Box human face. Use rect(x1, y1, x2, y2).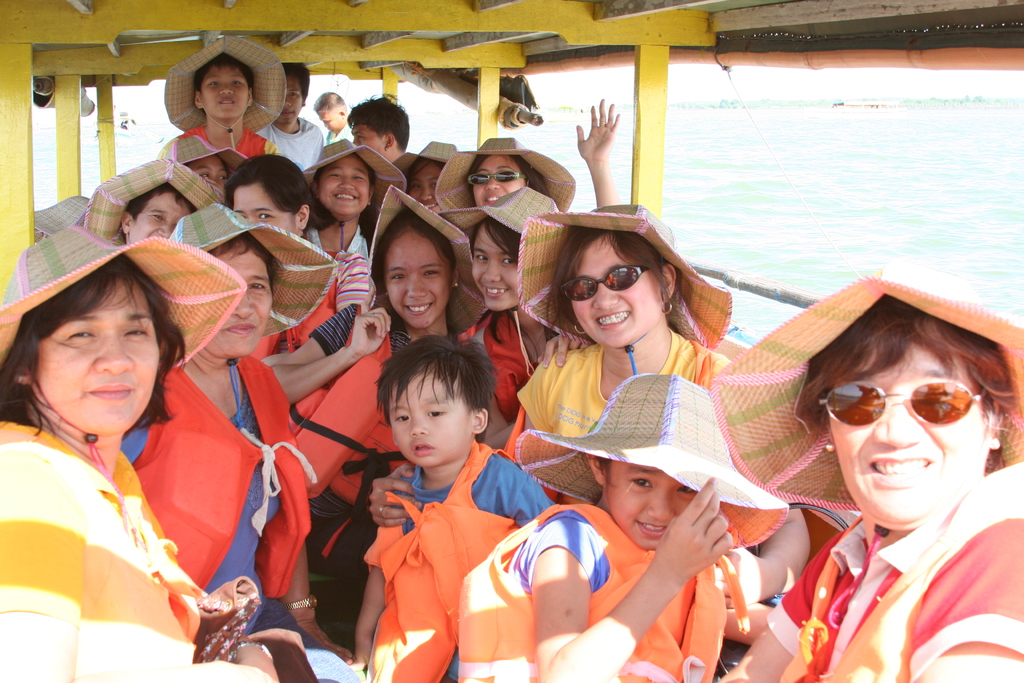
rect(343, 115, 388, 156).
